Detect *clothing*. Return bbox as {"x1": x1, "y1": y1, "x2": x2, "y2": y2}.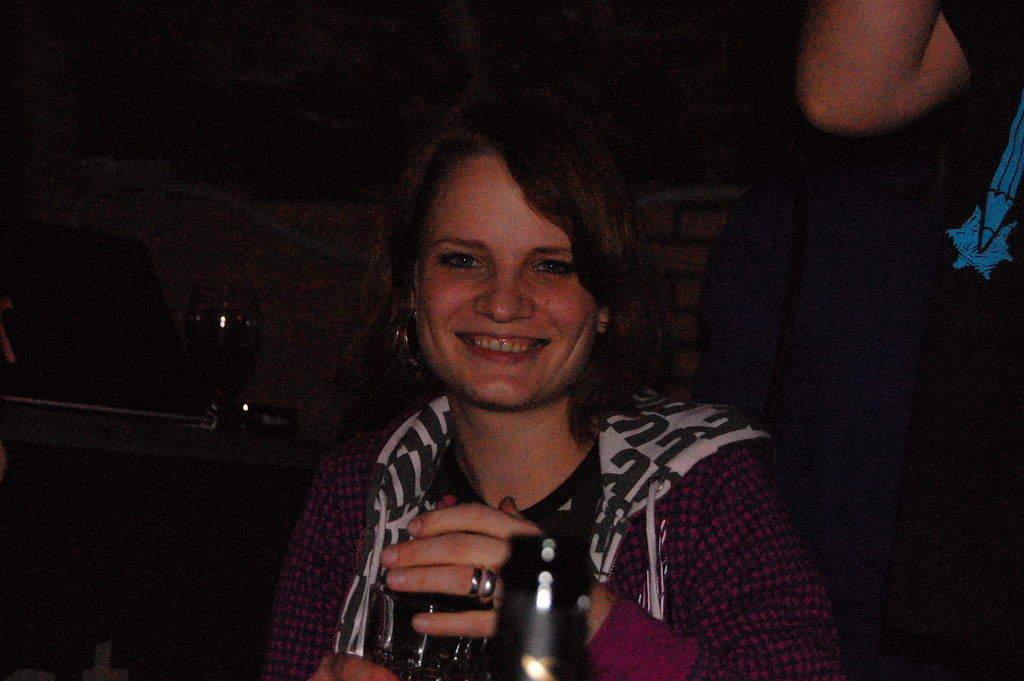
{"x1": 275, "y1": 338, "x2": 828, "y2": 671}.
